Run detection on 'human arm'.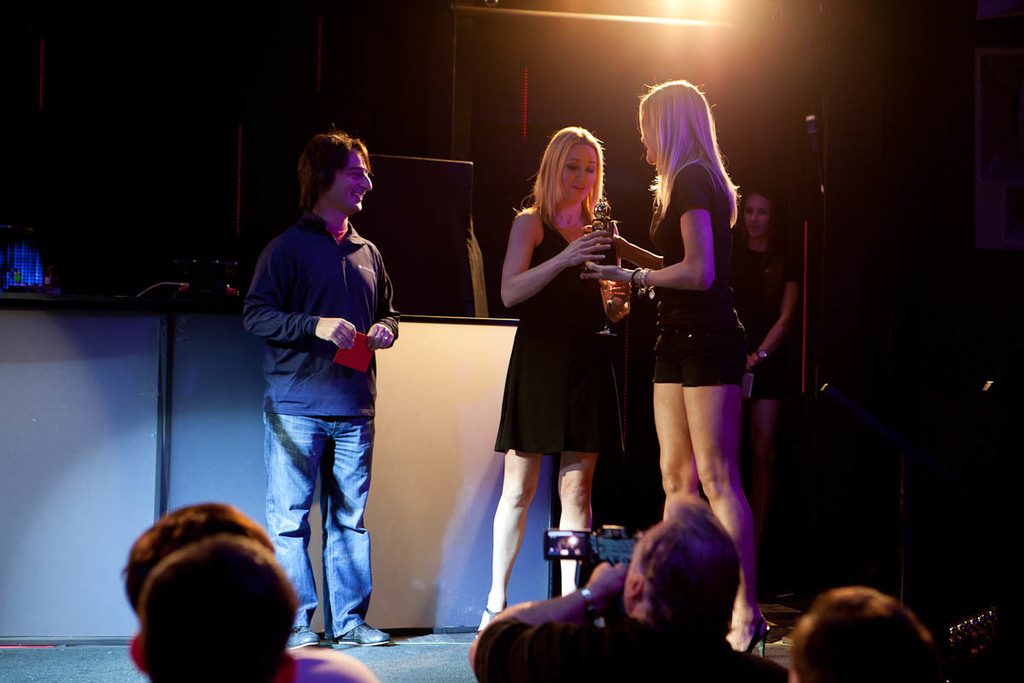
Result: BBox(366, 256, 400, 352).
